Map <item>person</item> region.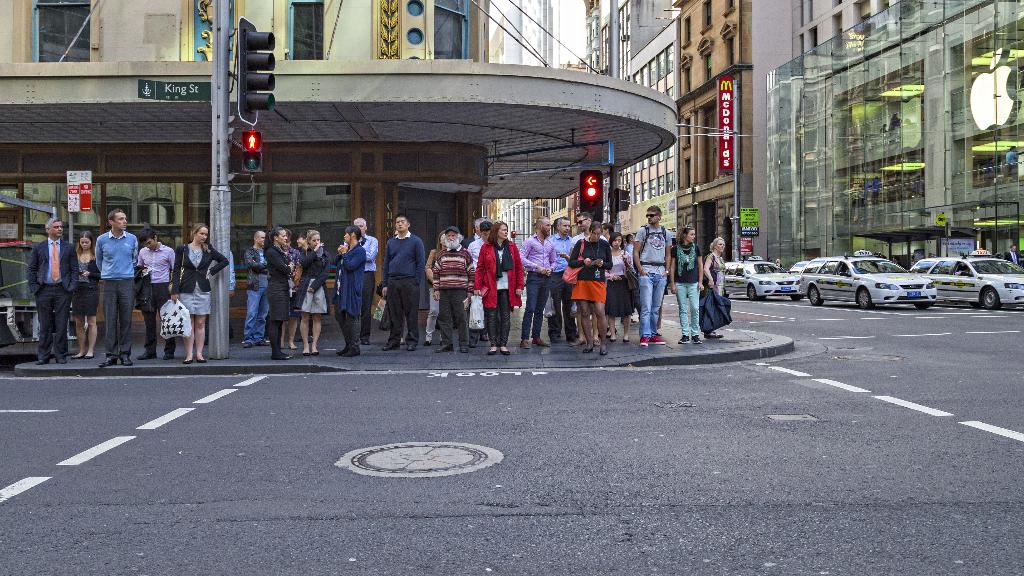
Mapped to [524,203,548,351].
